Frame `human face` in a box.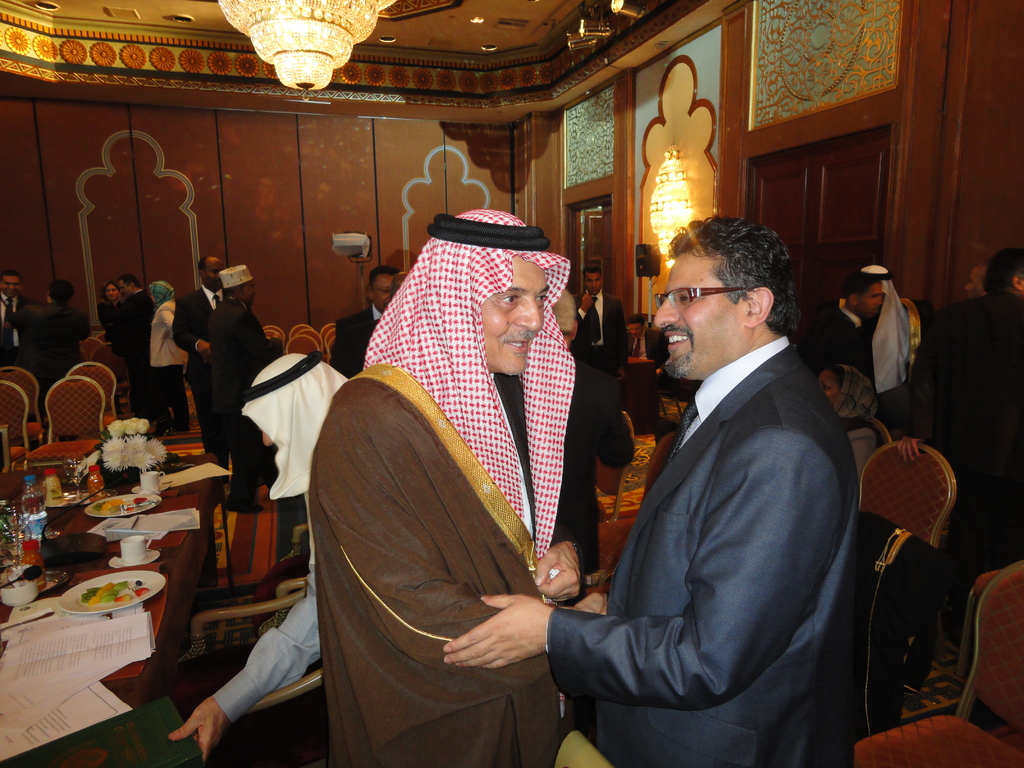
(left=202, top=262, right=225, bottom=289).
